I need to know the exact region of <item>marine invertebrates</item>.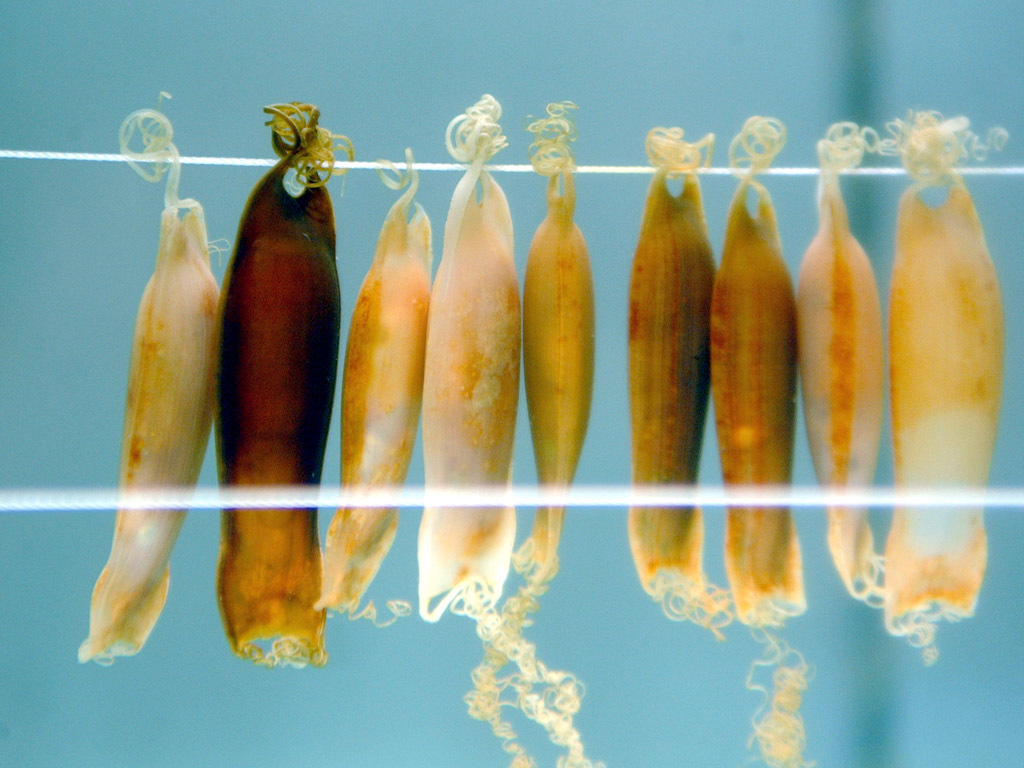
Region: {"x1": 0, "y1": 48, "x2": 1014, "y2": 705}.
